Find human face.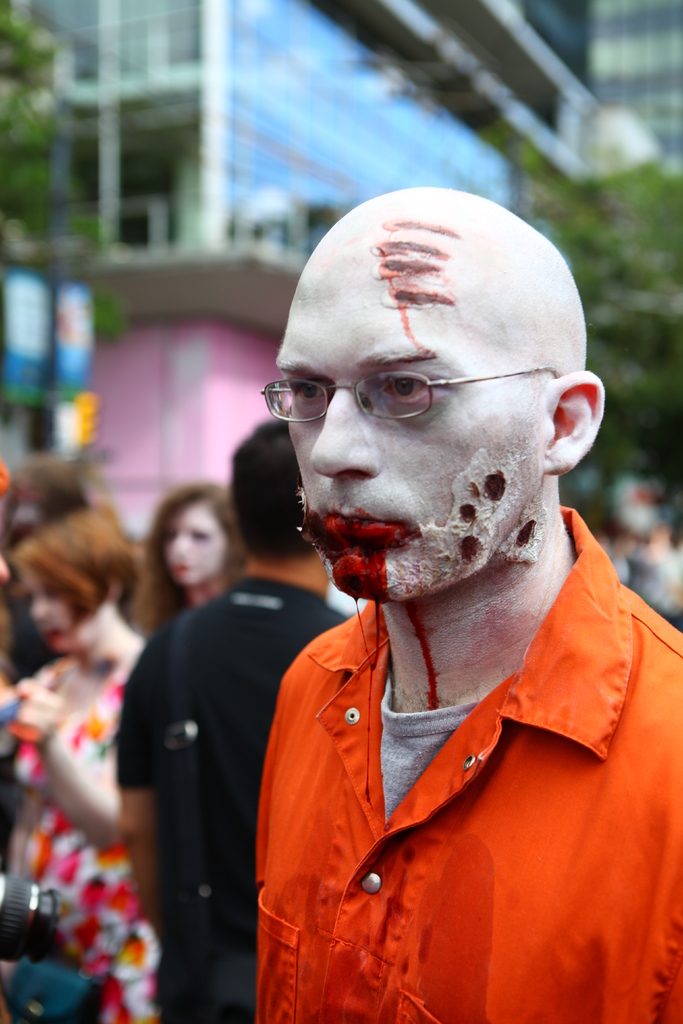
left=10, top=554, right=90, bottom=655.
